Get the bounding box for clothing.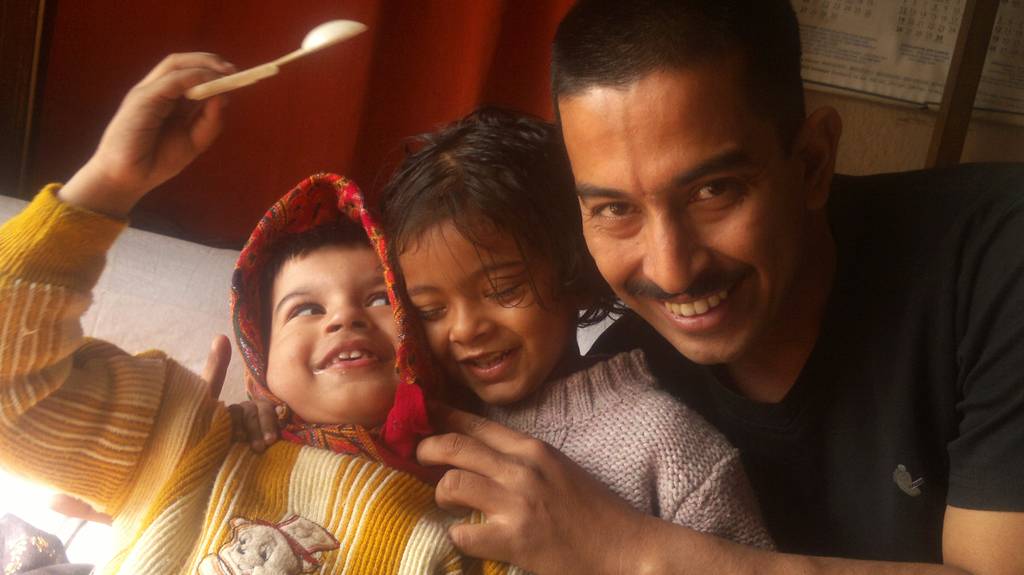
pyautogui.locateOnScreen(465, 351, 780, 555).
